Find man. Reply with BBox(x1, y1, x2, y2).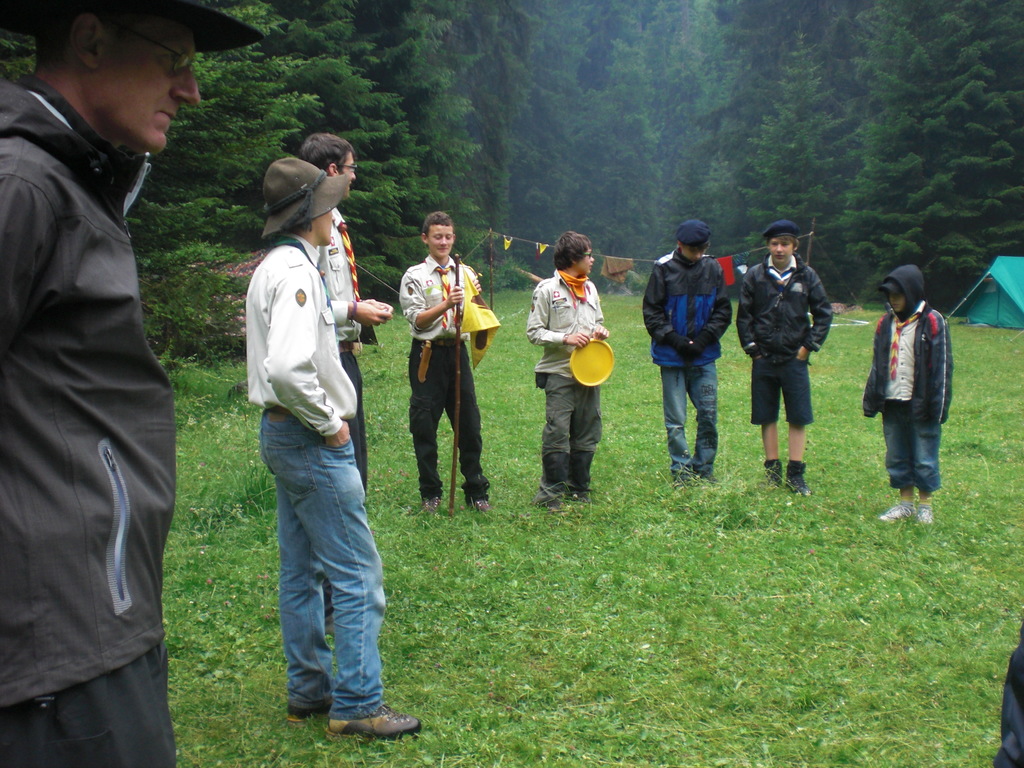
BBox(996, 621, 1023, 767).
